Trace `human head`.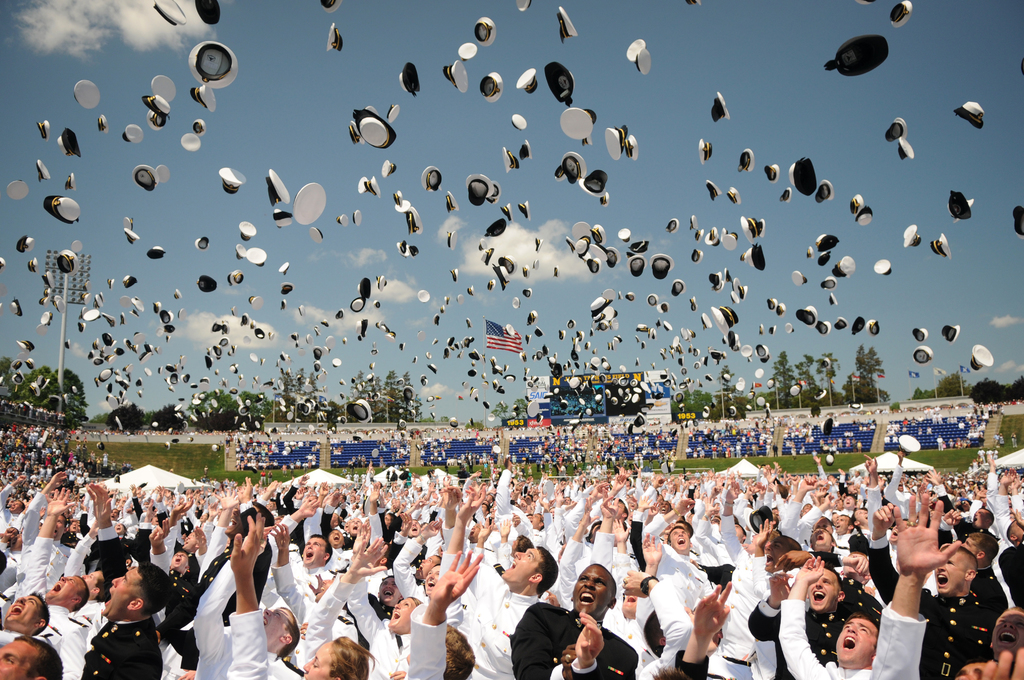
Traced to [x1=572, y1=560, x2=620, y2=620].
